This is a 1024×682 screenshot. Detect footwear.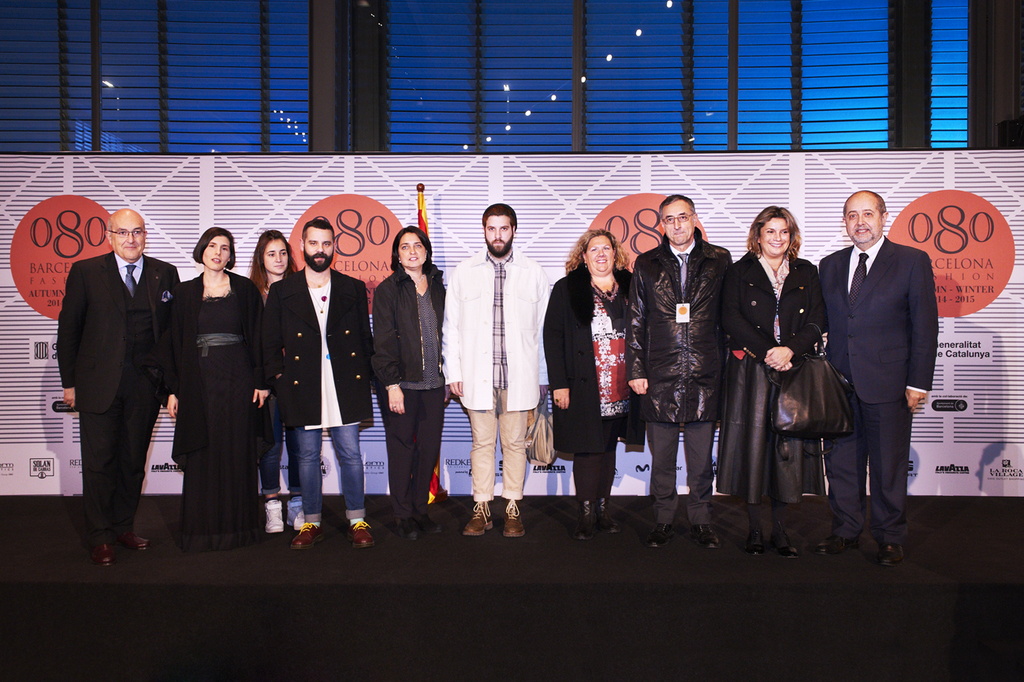
bbox(288, 499, 303, 531).
